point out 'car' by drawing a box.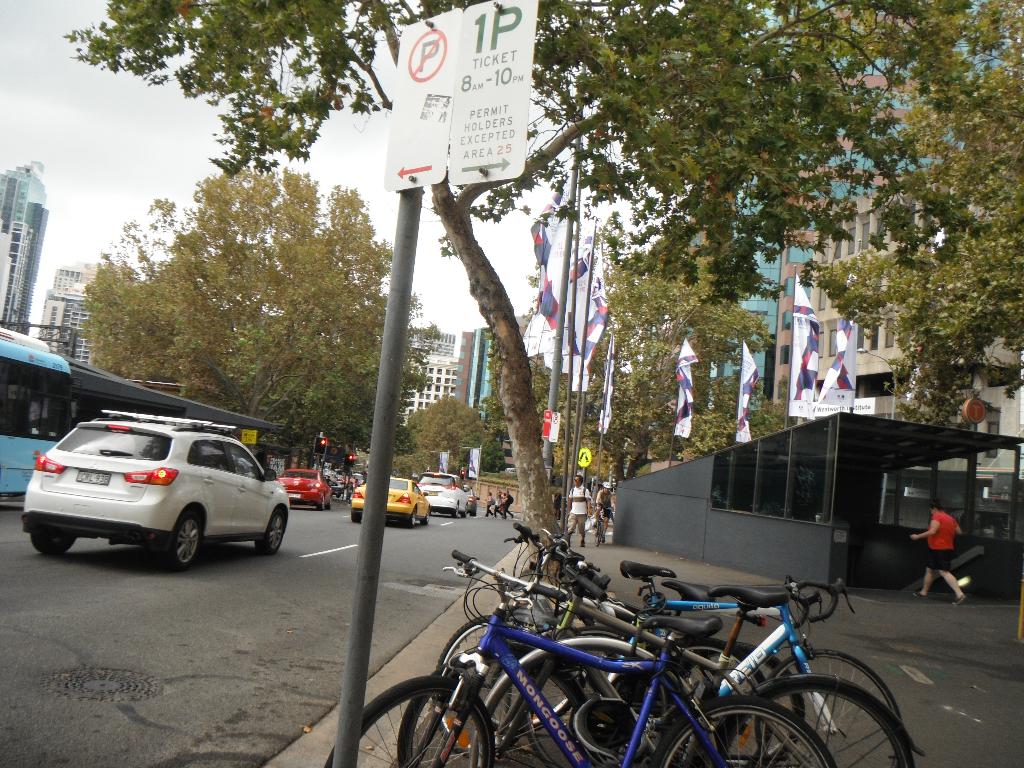
464/482/477/511.
